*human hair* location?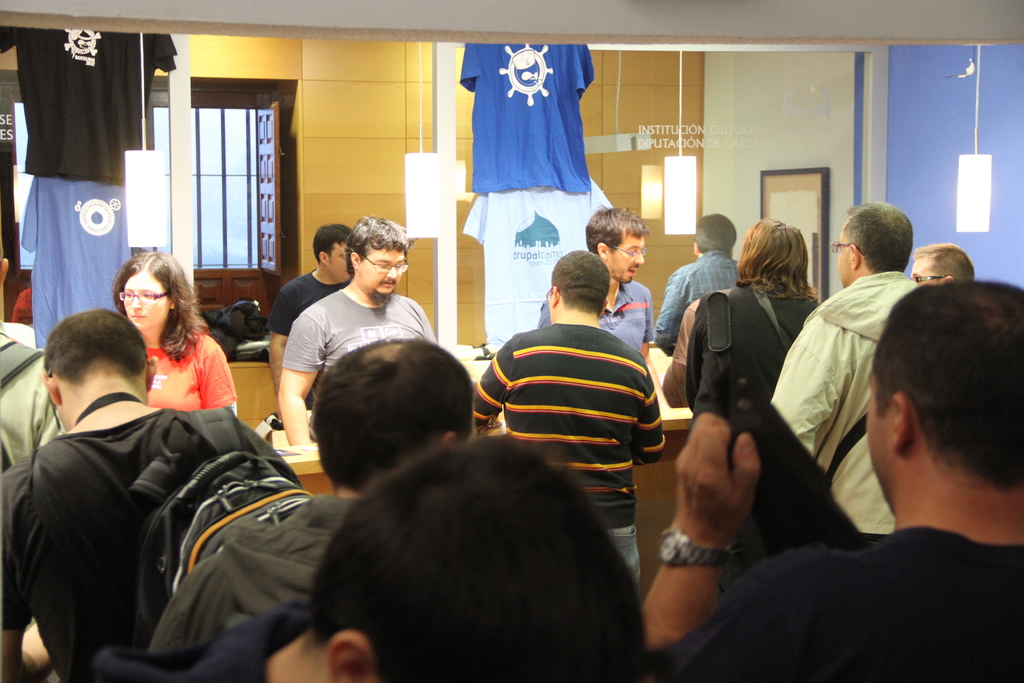
crop(307, 334, 484, 481)
